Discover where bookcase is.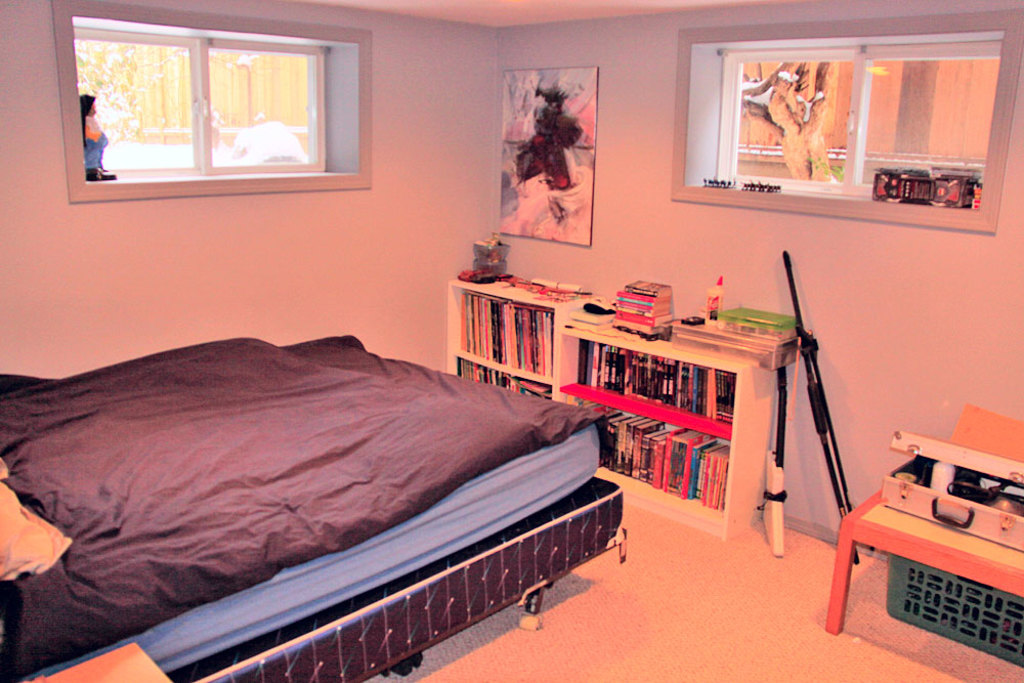
Discovered at 444/278/773/541.
